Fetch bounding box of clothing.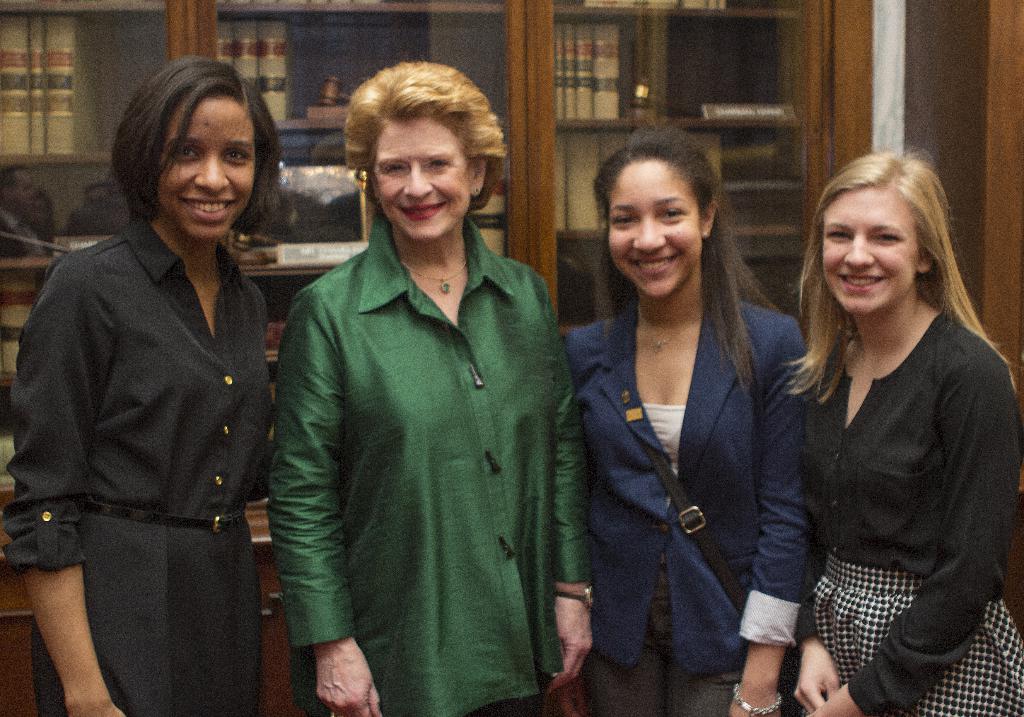
Bbox: crop(566, 290, 811, 716).
